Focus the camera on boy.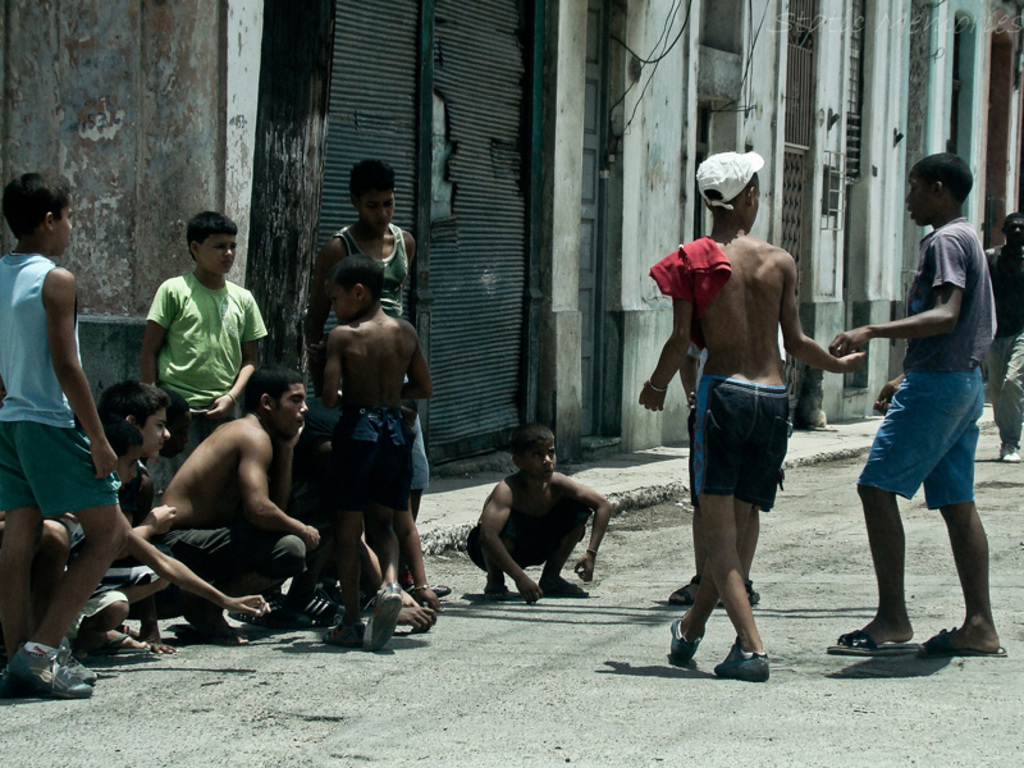
Focus region: <bbox>463, 420, 621, 608</bbox>.
